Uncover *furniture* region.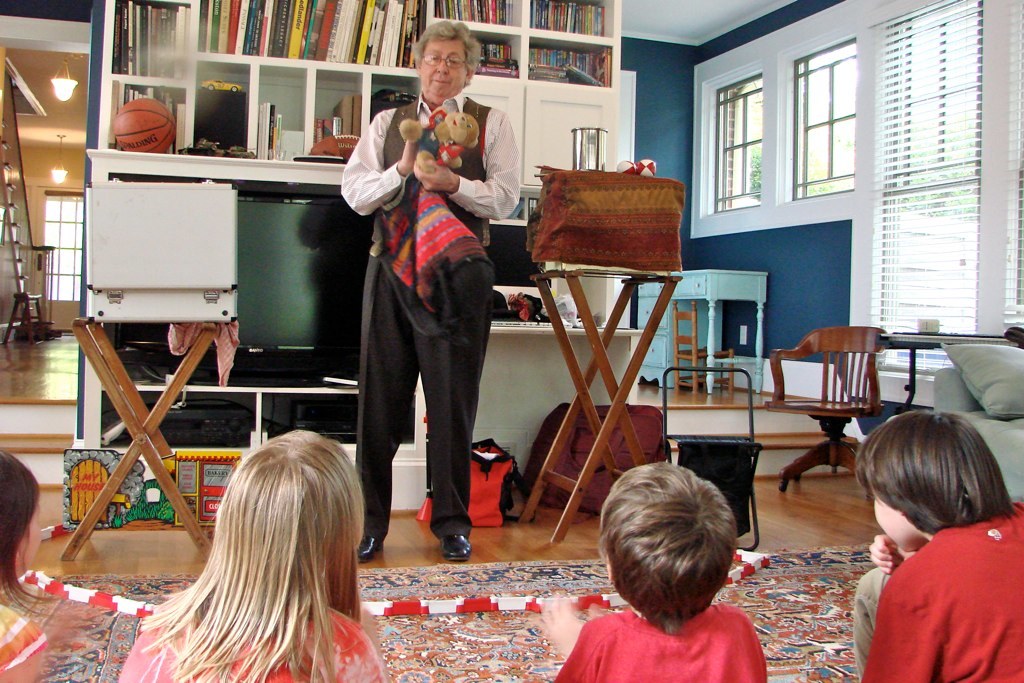
Uncovered: {"x1": 874, "y1": 334, "x2": 1022, "y2": 408}.
